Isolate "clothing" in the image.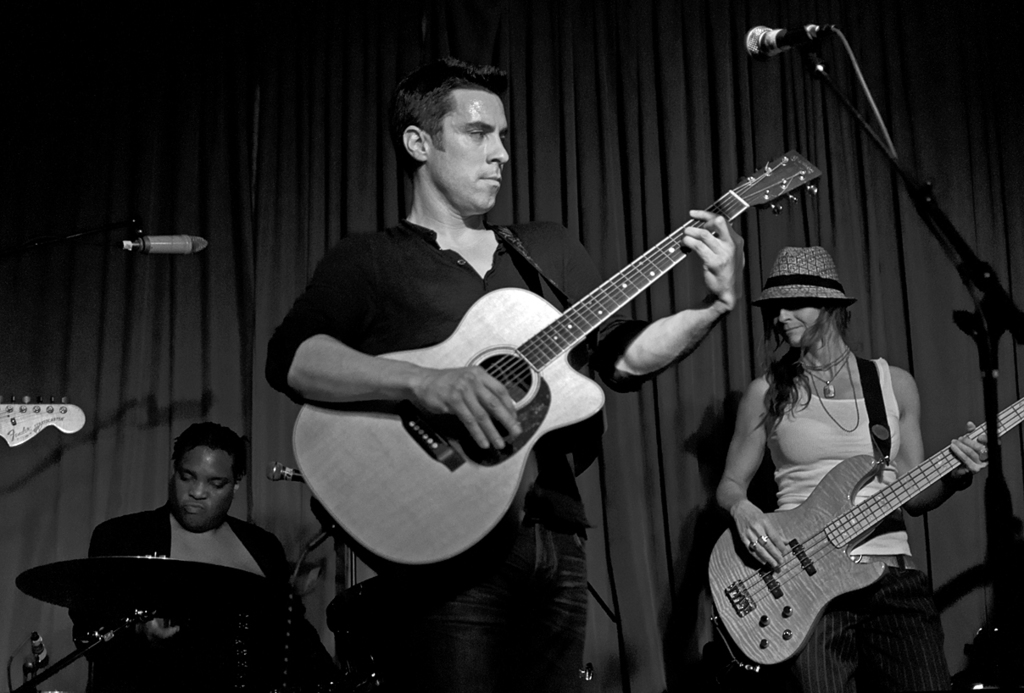
Isolated region: [75,493,342,692].
